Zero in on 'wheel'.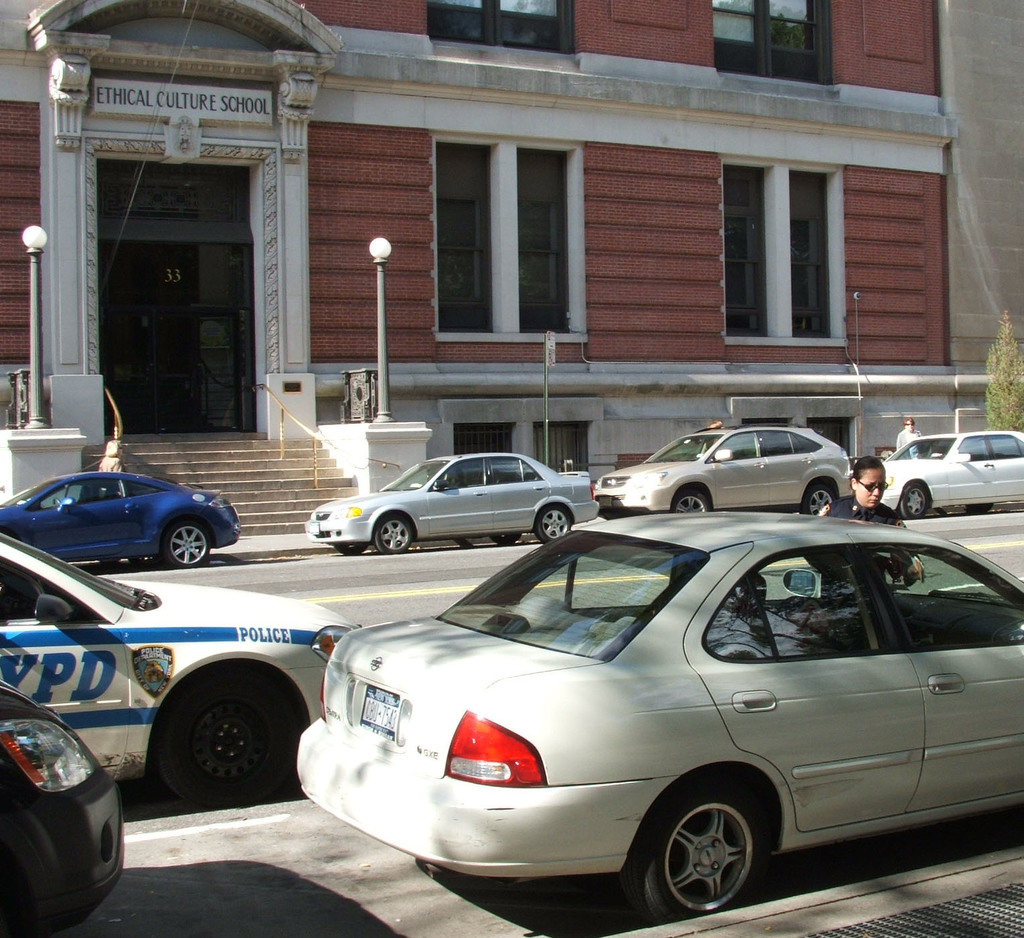
Zeroed in: 628:788:799:918.
